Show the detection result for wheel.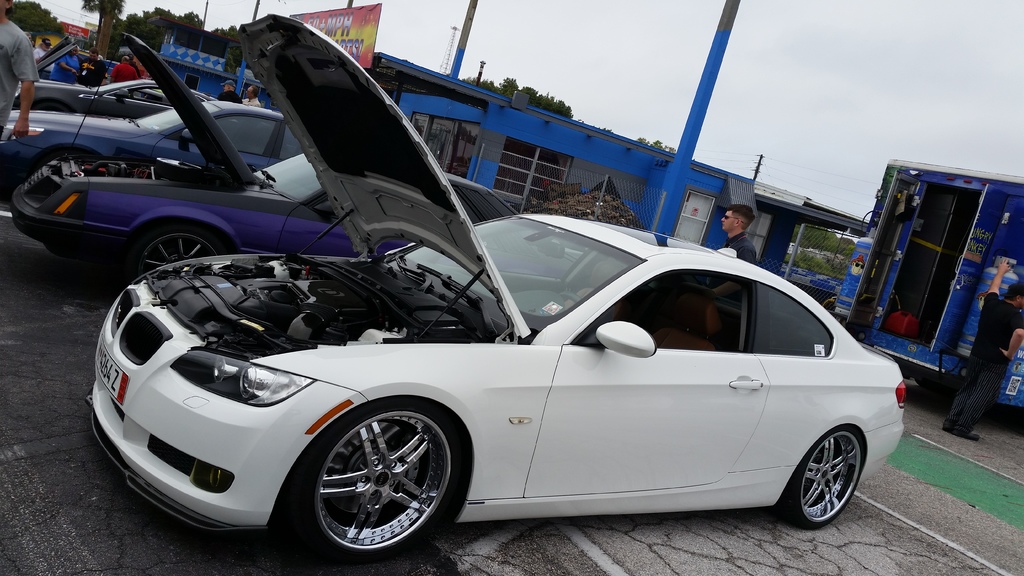
777 426 861 527.
